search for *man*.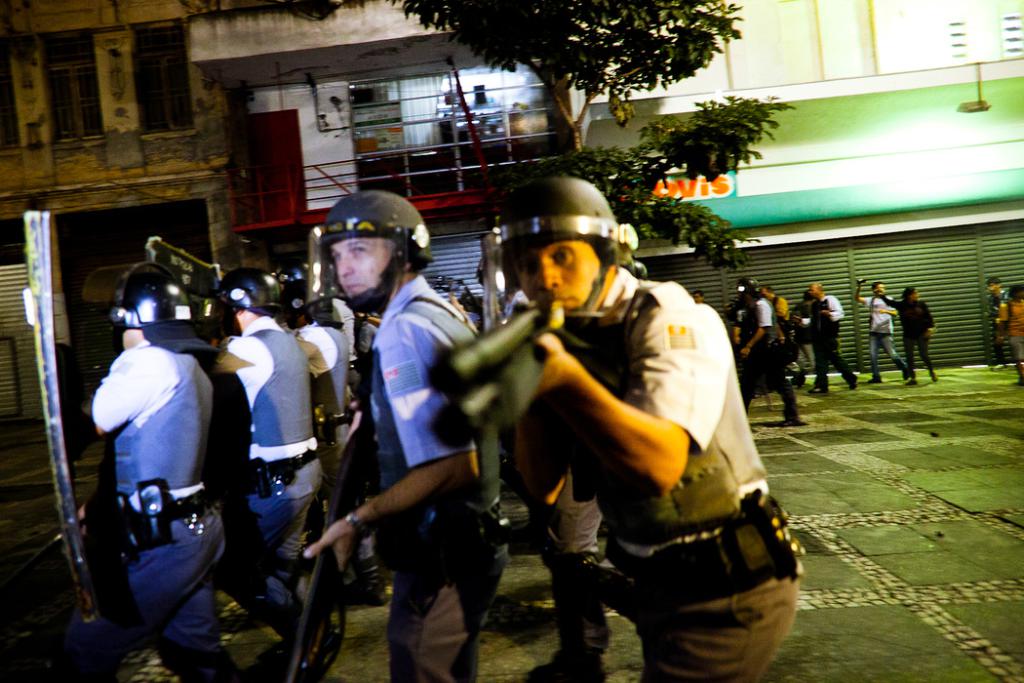
Found at [286, 273, 348, 480].
